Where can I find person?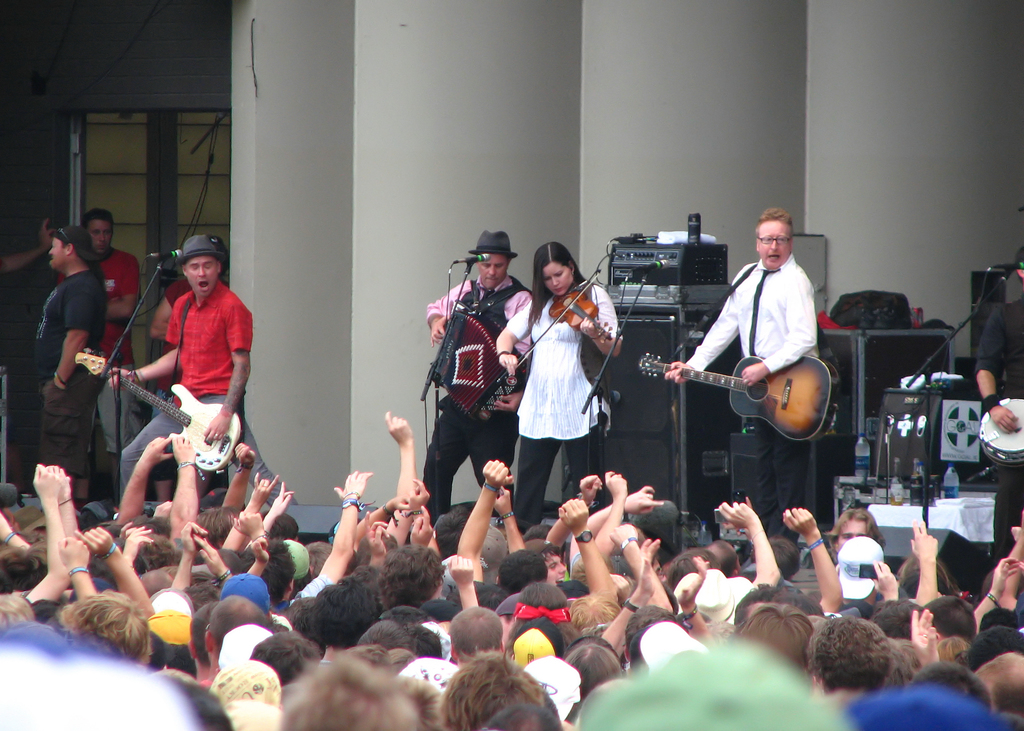
You can find it at 973:239:1023:543.
